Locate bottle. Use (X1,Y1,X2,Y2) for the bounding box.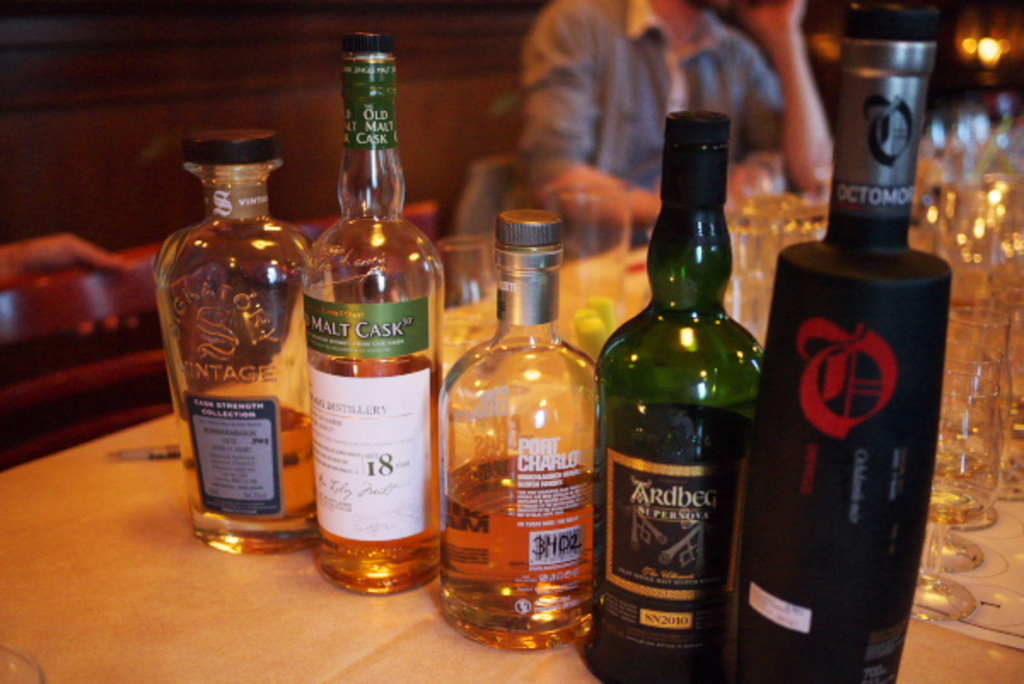
(579,107,765,682).
